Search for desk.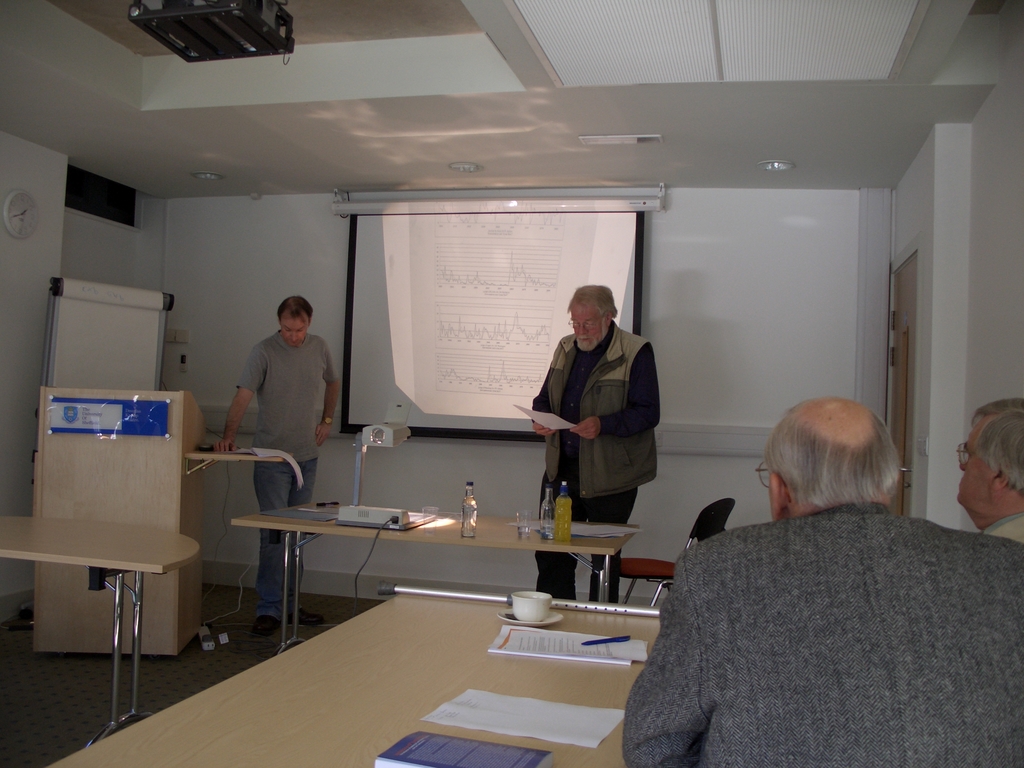
Found at region(179, 470, 711, 670).
